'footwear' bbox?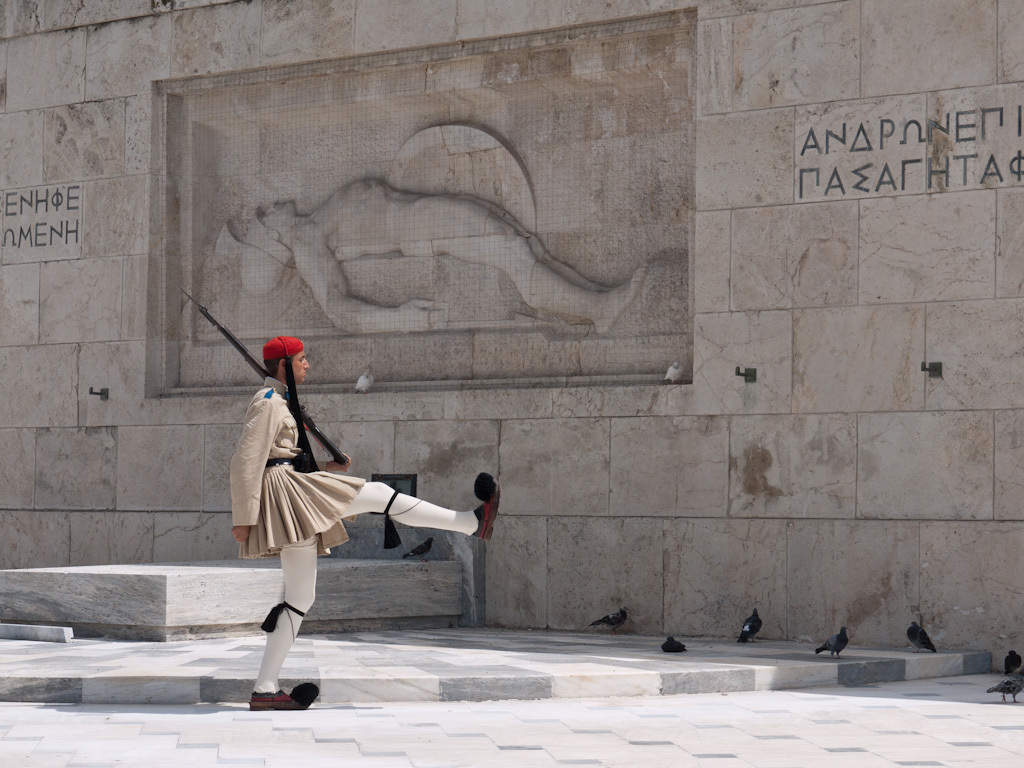
x1=235 y1=603 x2=318 y2=699
